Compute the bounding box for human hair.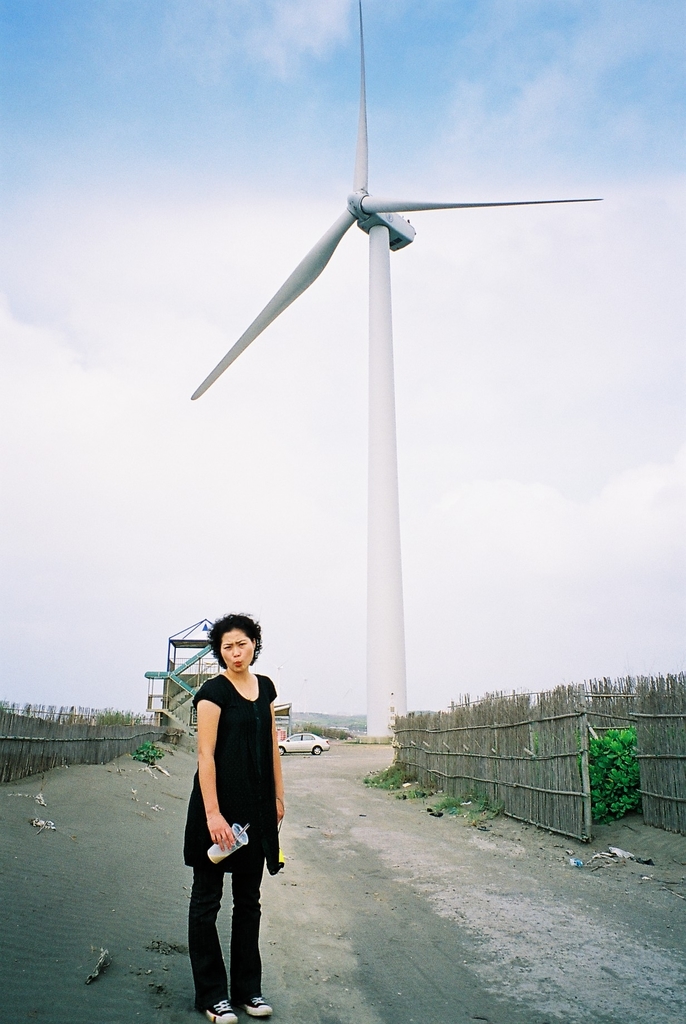
region(200, 612, 261, 664).
